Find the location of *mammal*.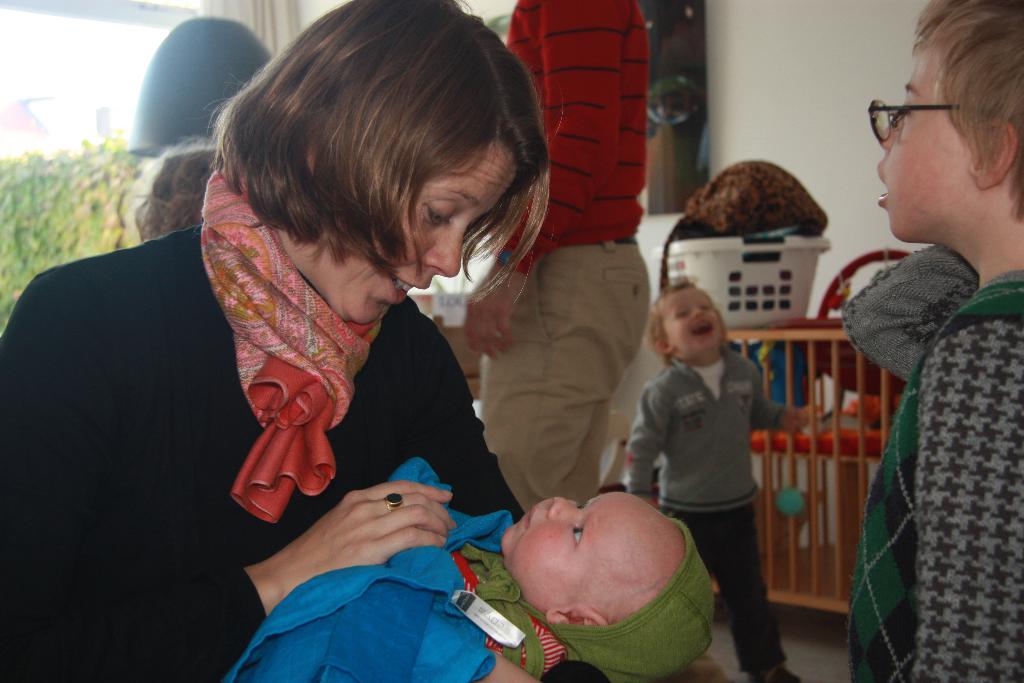
Location: x1=113 y1=39 x2=652 y2=643.
